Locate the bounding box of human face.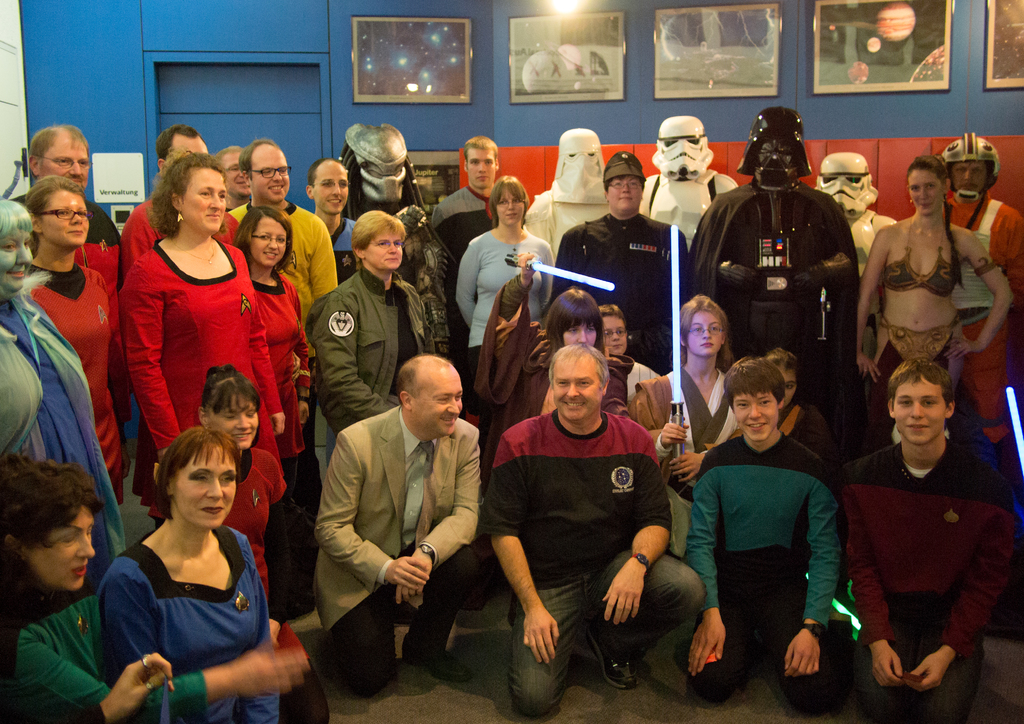
Bounding box: 897:376:950:448.
